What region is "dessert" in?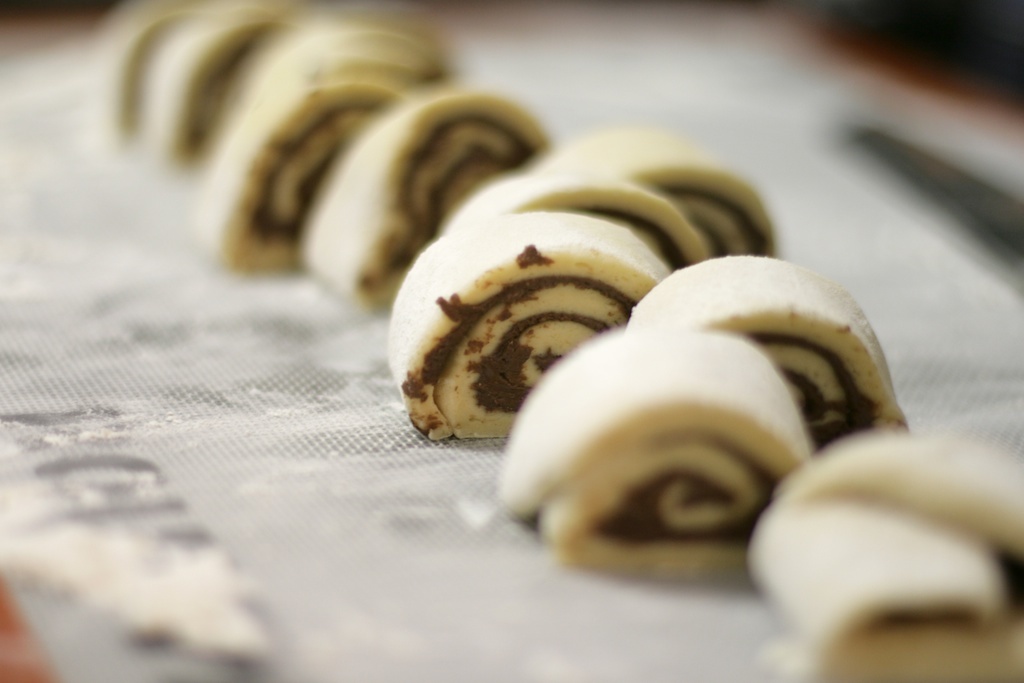
(left=498, top=327, right=800, bottom=576).
